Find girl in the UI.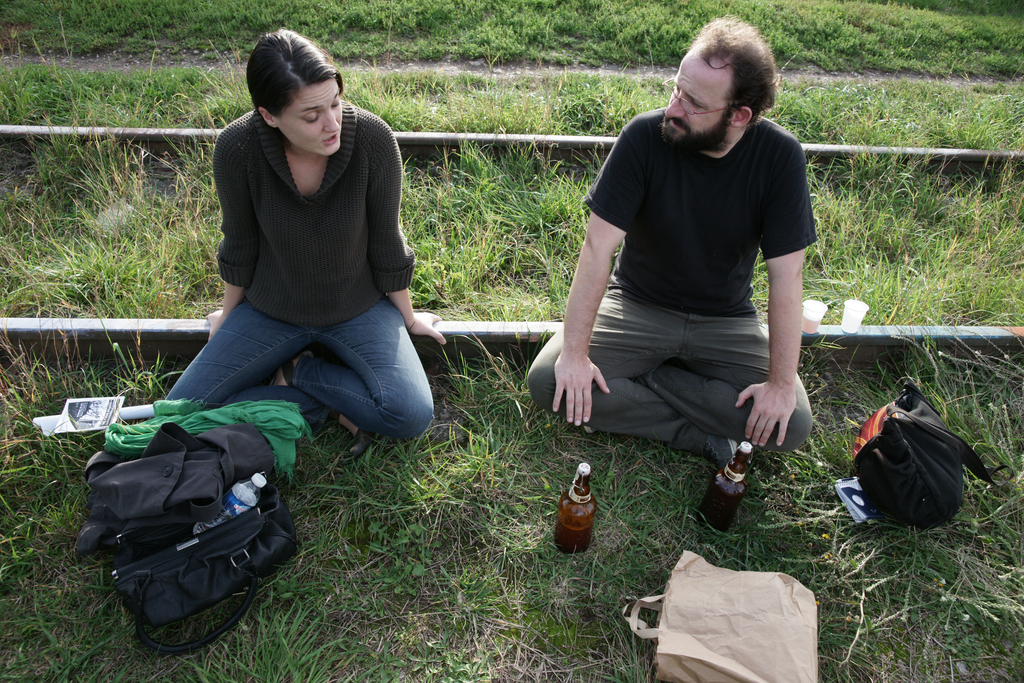
UI element at 157:25:449:454.
